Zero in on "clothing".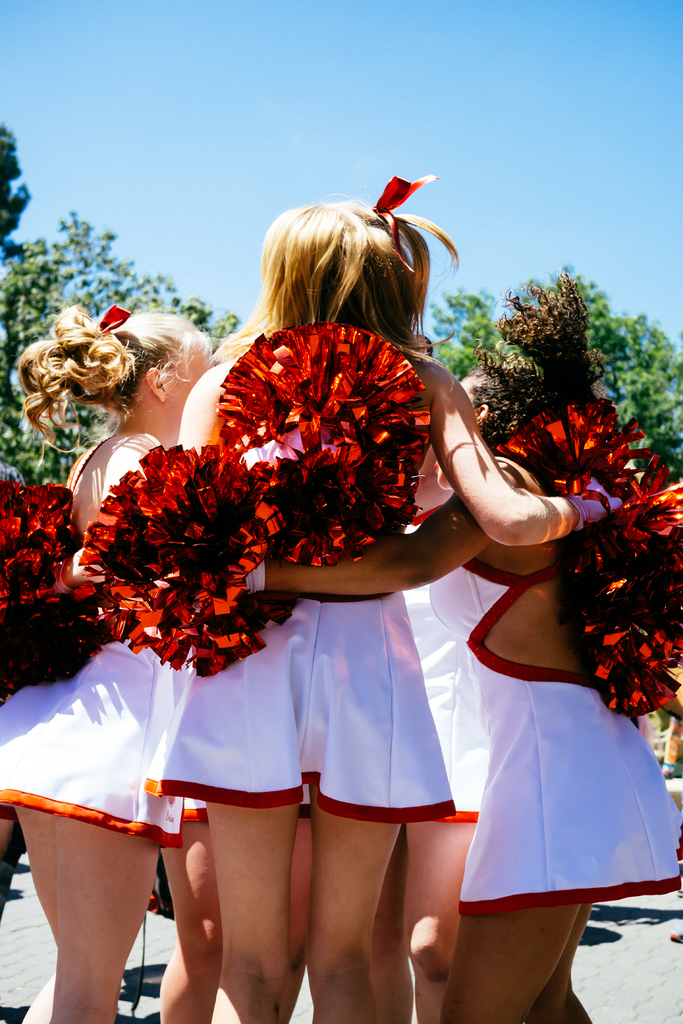
Zeroed in: select_region(0, 664, 185, 843).
